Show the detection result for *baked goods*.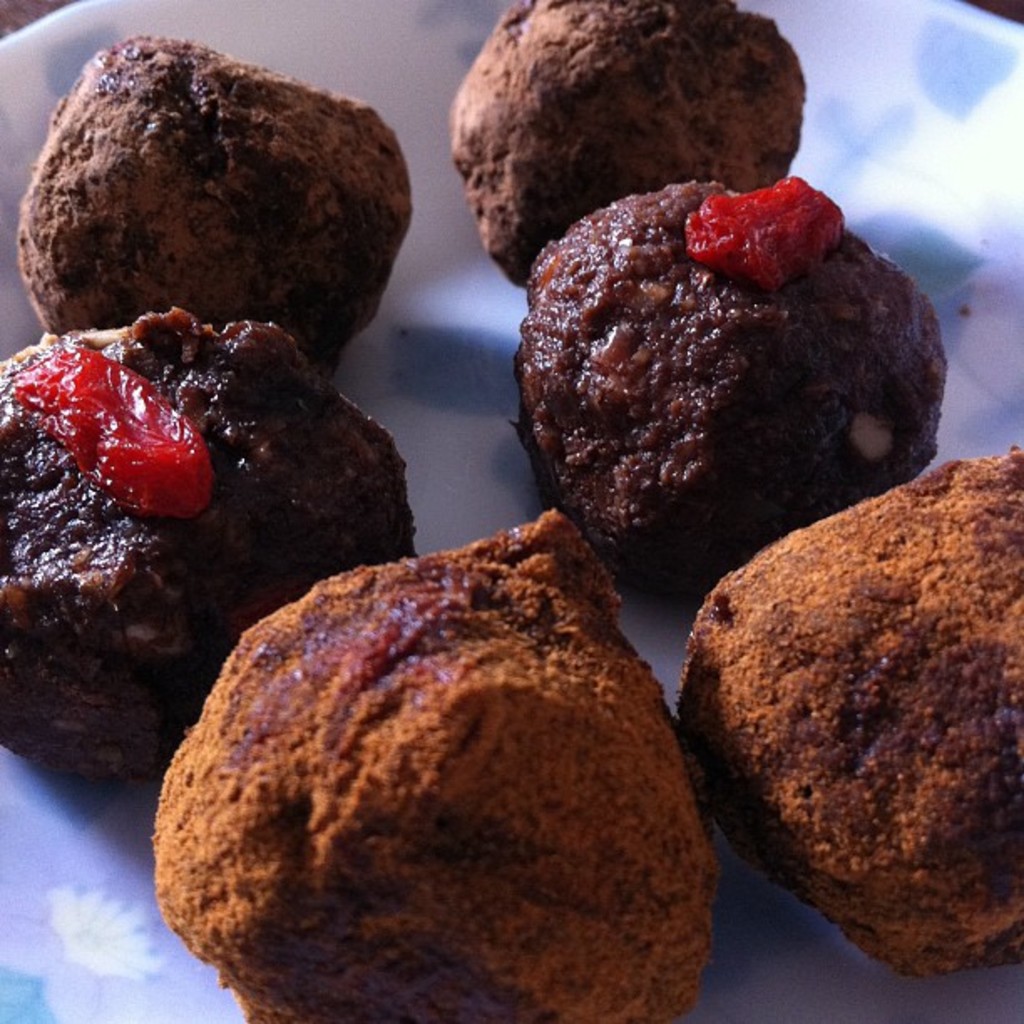
x1=2 y1=303 x2=418 y2=775.
